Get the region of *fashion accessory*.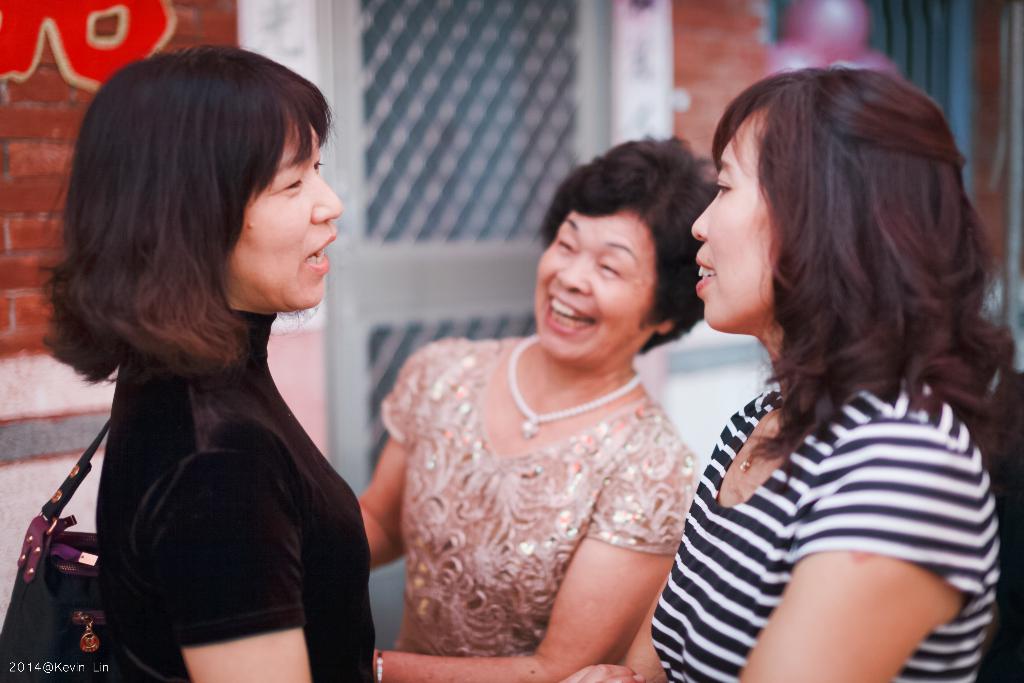
<box>377,646,381,682</box>.
